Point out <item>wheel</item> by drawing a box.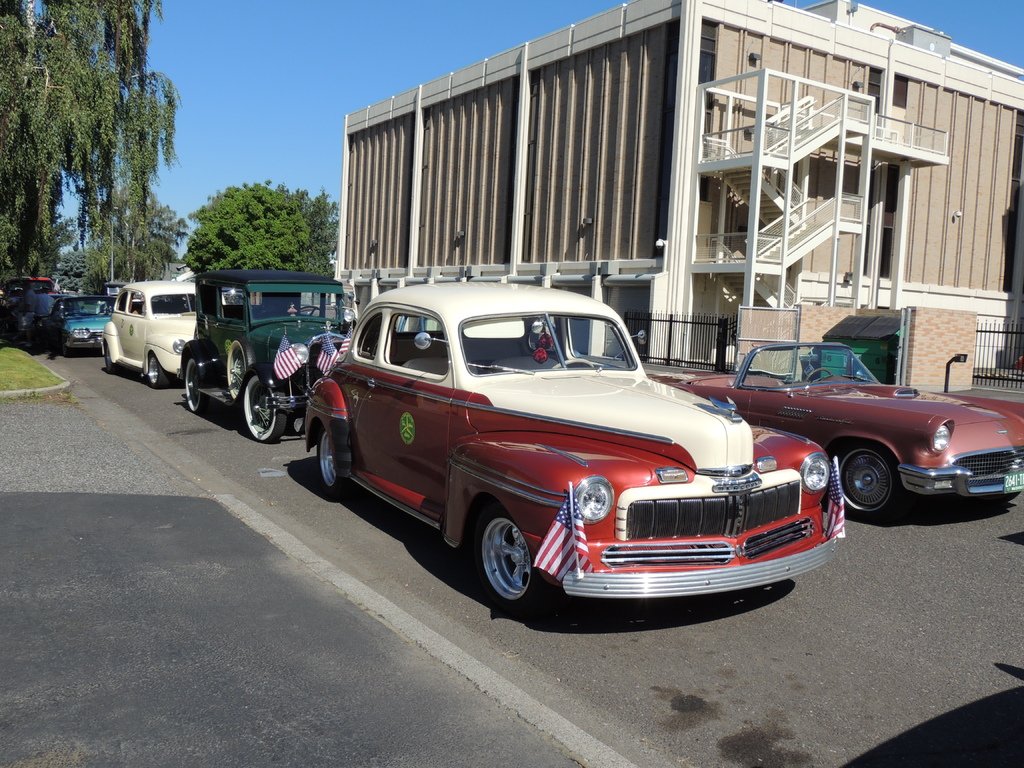
left=296, top=307, right=323, bottom=319.
